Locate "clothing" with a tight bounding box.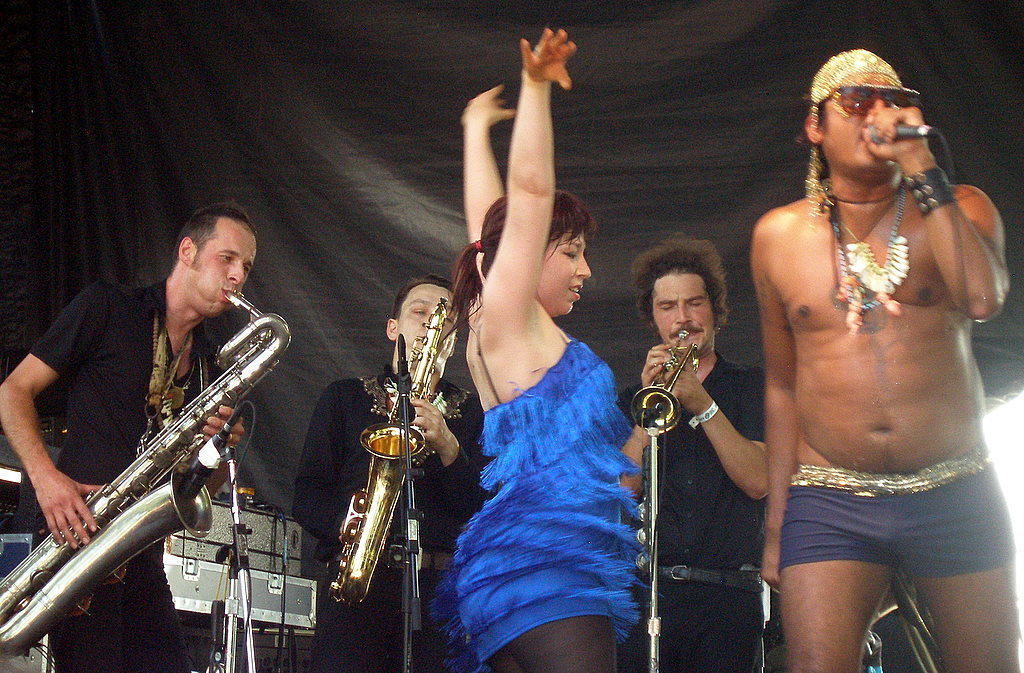
(792, 460, 1013, 587).
